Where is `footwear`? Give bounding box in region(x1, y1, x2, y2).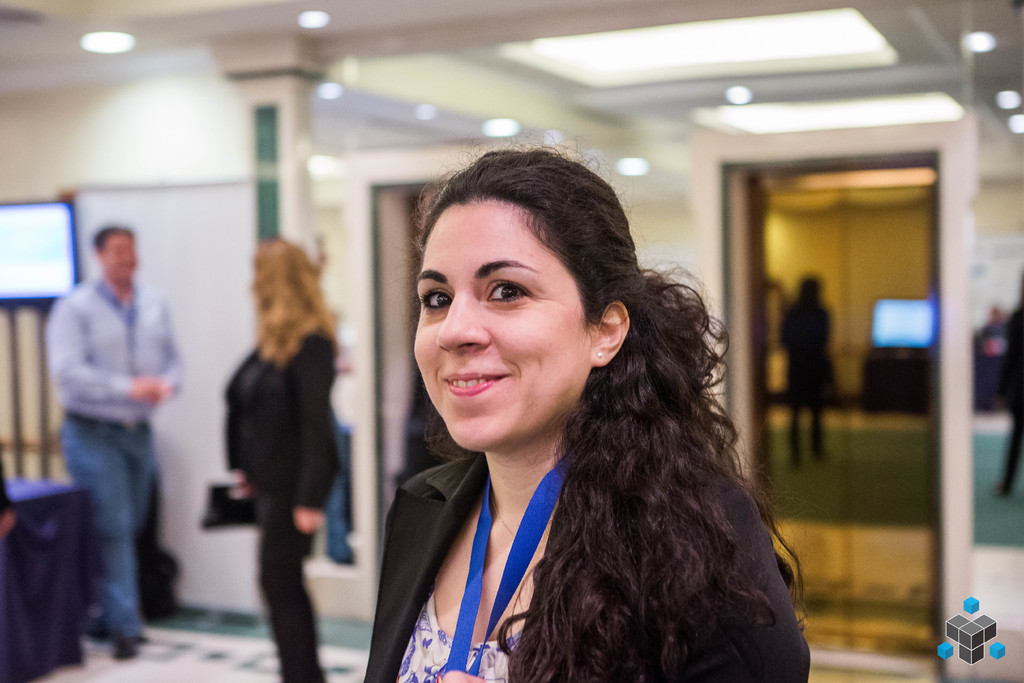
region(109, 631, 138, 662).
